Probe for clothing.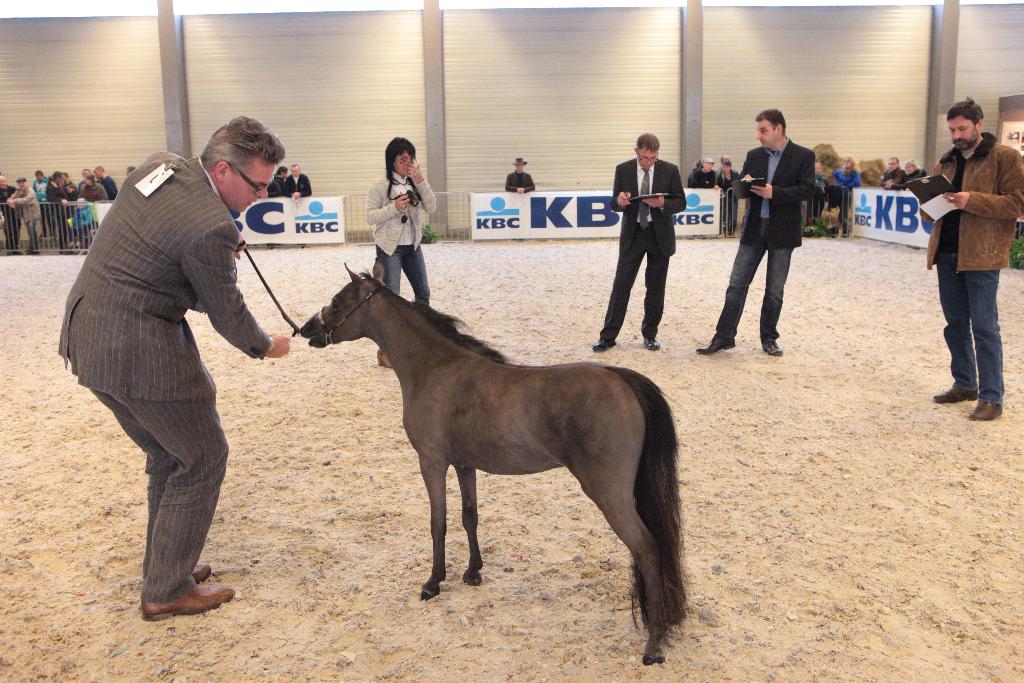
Probe result: left=719, top=169, right=735, bottom=233.
